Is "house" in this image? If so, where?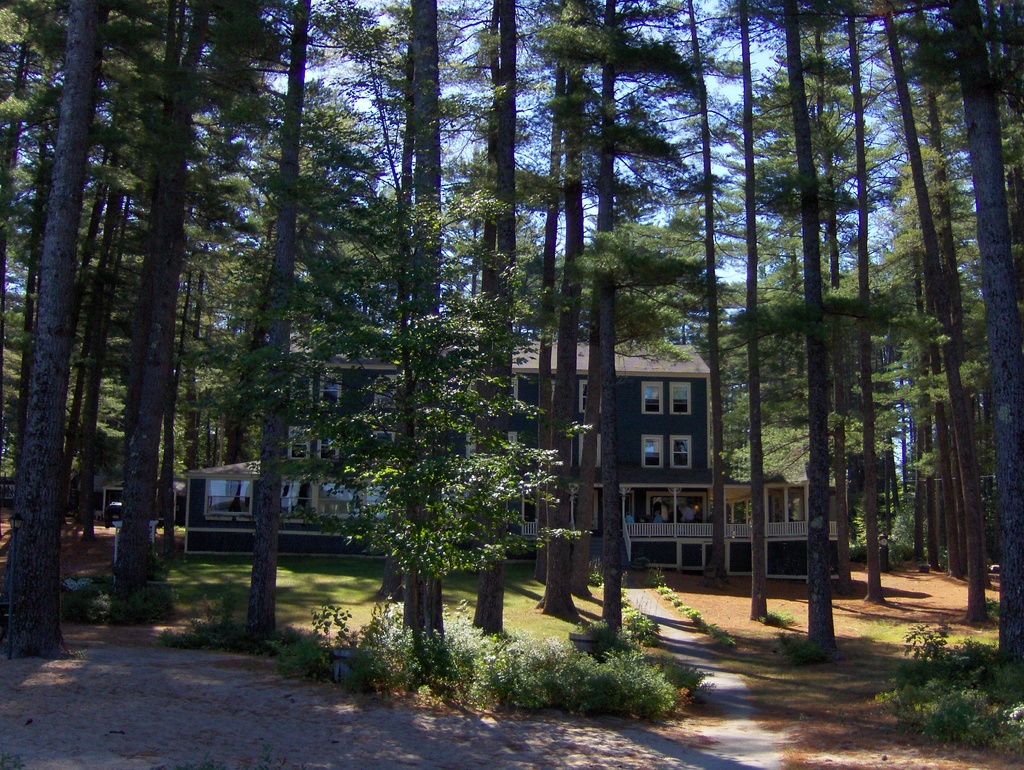
Yes, at <box>207,337,859,577</box>.
